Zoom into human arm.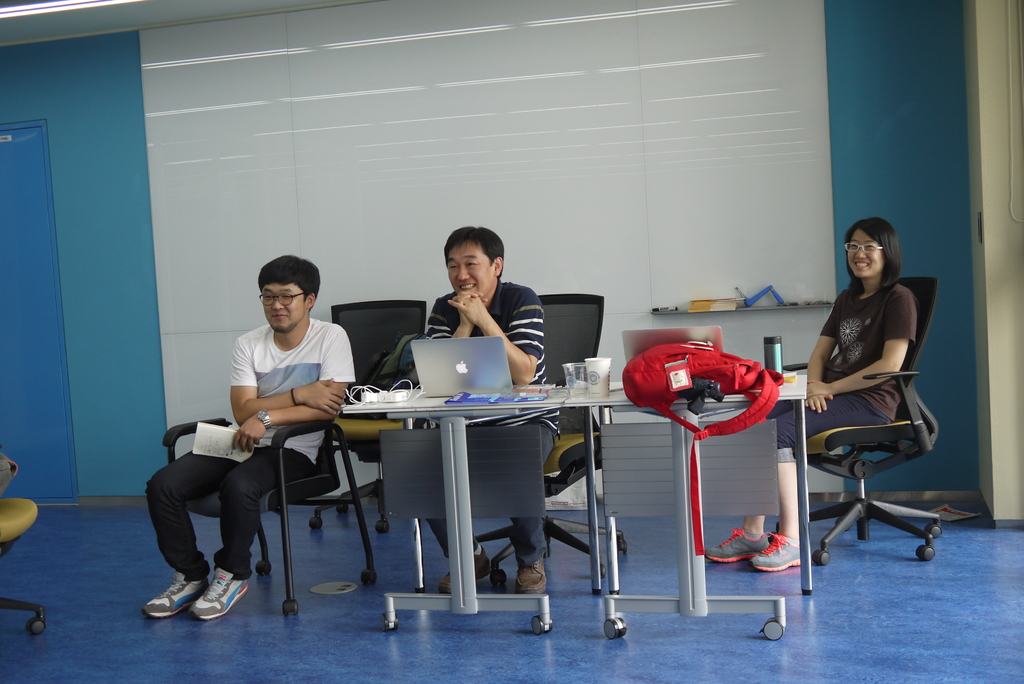
Zoom target: 228 336 347 423.
